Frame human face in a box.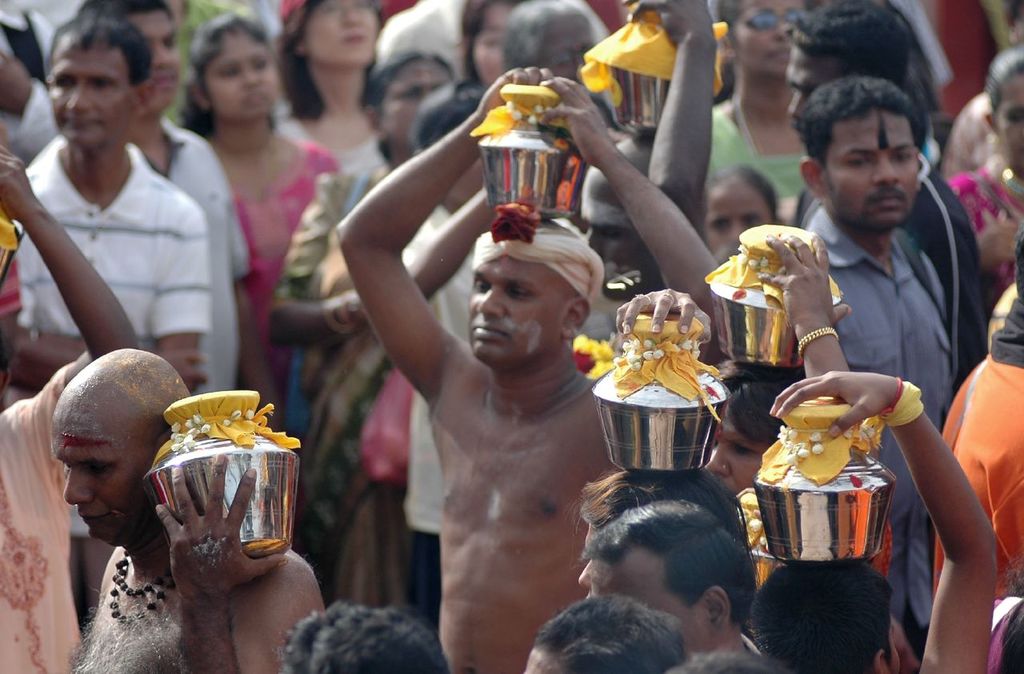
{"left": 382, "top": 58, "right": 450, "bottom": 144}.
